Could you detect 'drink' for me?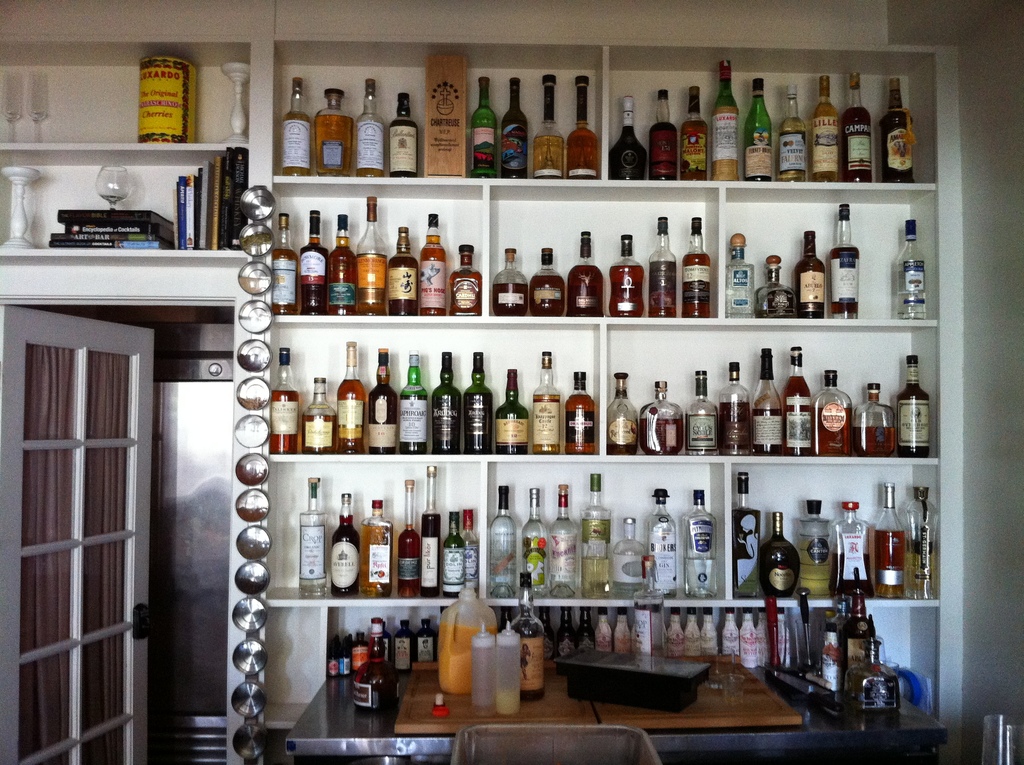
Detection result: <box>831,503,877,595</box>.
